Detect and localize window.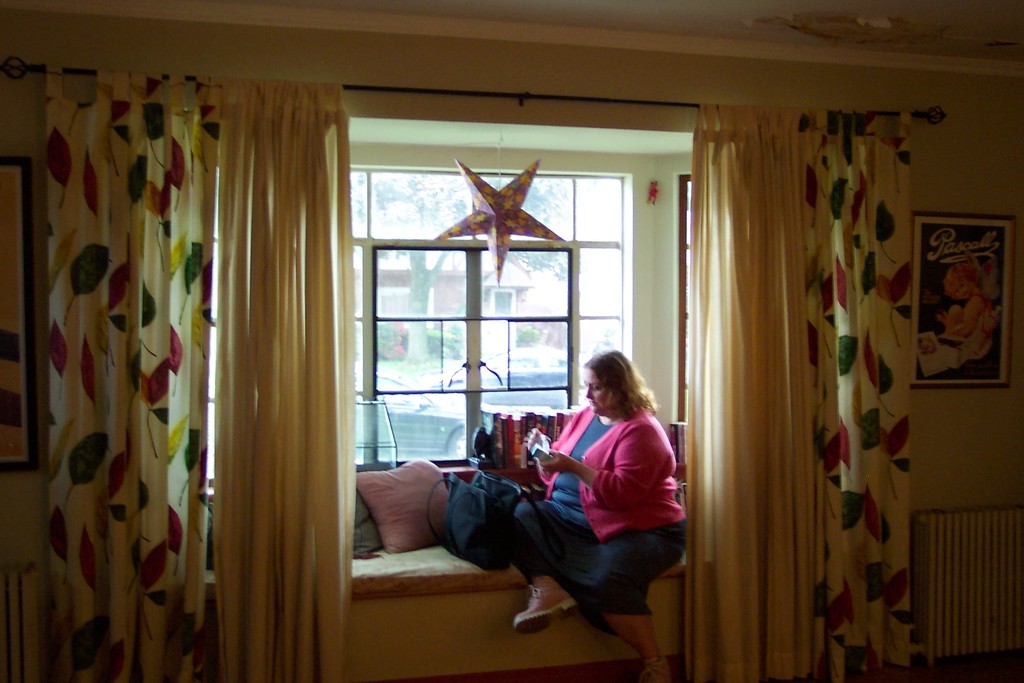
Localized at BBox(674, 170, 691, 437).
